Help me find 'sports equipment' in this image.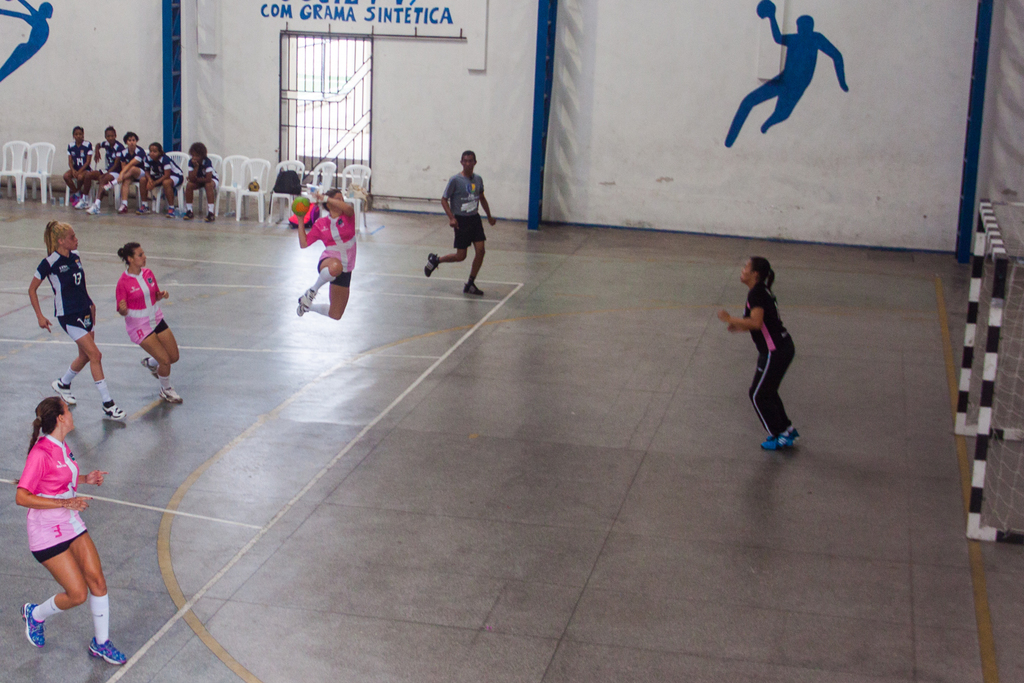
Found it: (84,635,124,670).
